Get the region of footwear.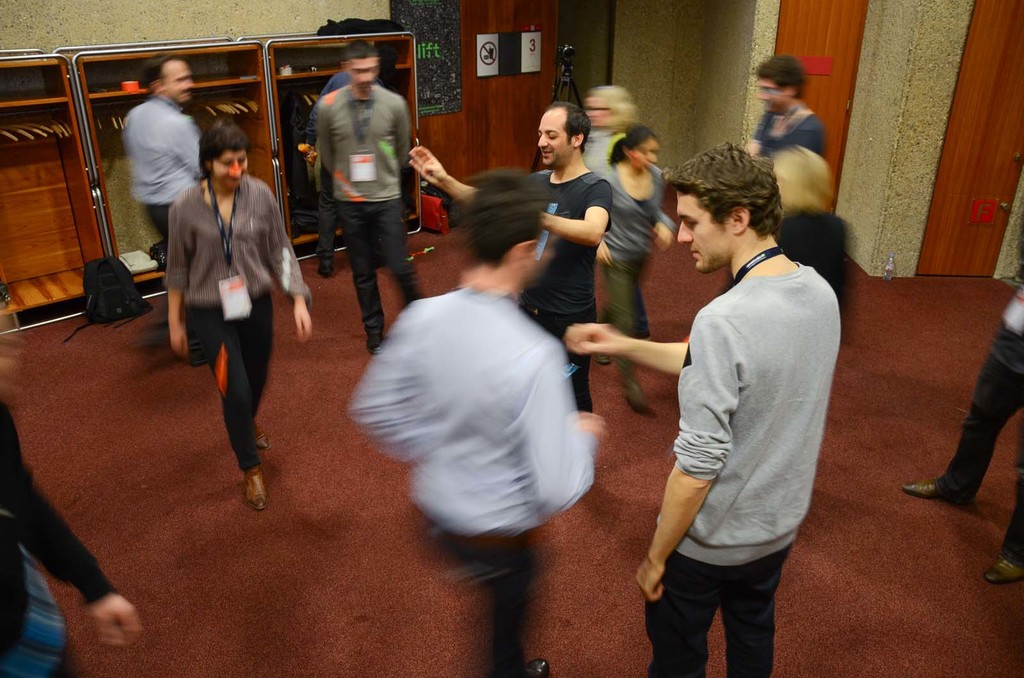
[982,548,1023,589].
